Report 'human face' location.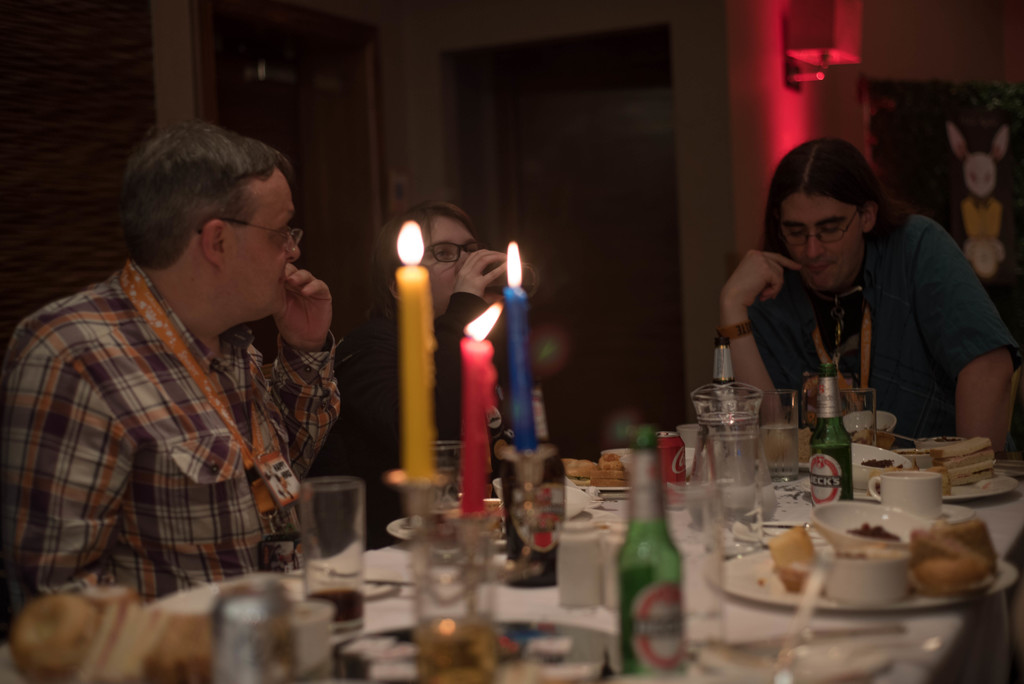
Report: <region>223, 173, 302, 326</region>.
